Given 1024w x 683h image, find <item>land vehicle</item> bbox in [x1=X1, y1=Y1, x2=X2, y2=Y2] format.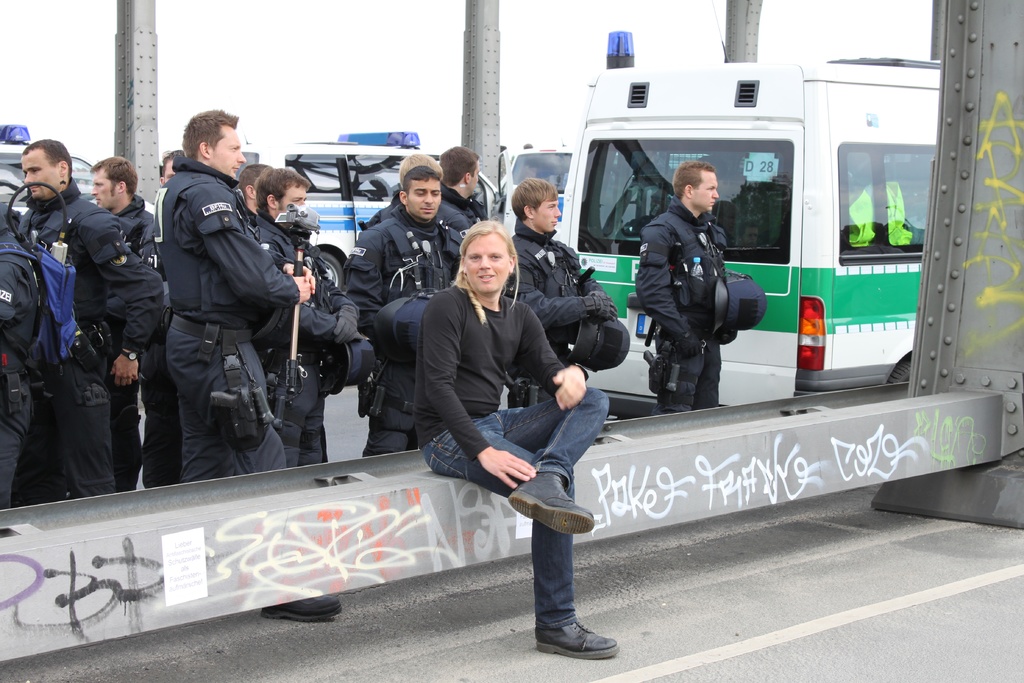
[x1=589, y1=96, x2=957, y2=431].
